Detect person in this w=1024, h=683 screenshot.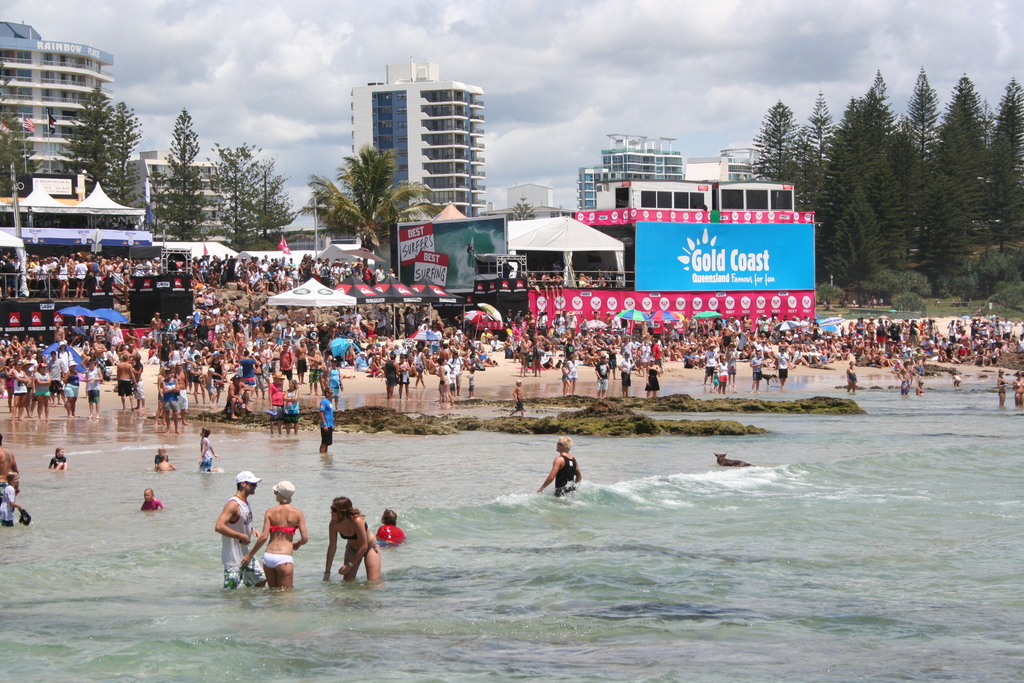
Detection: crop(152, 452, 180, 473).
